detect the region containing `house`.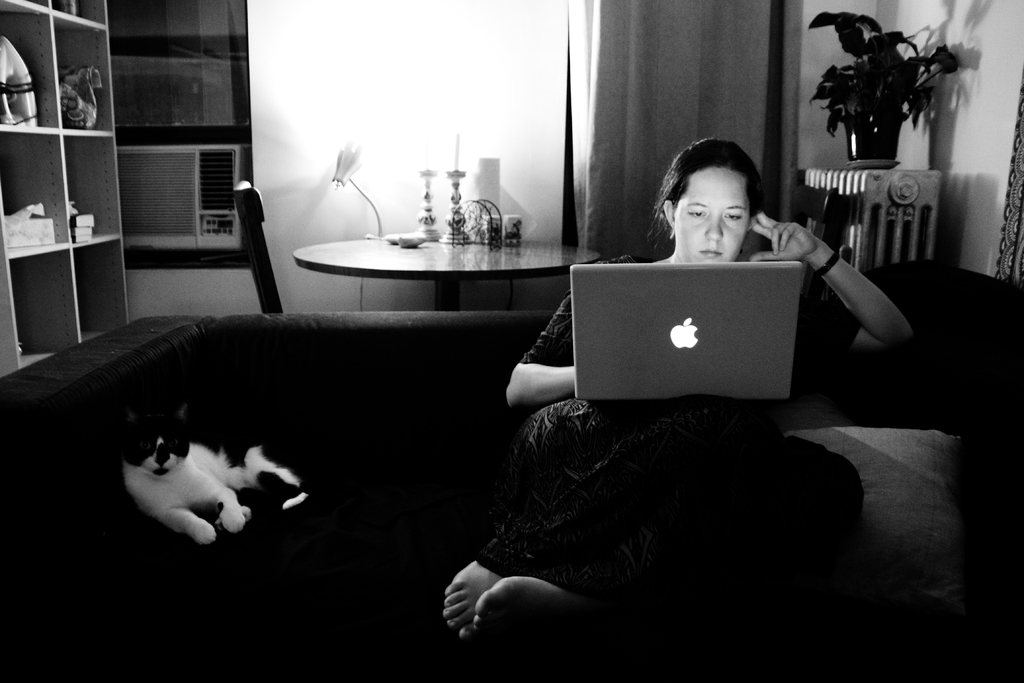
(0,0,1023,597).
